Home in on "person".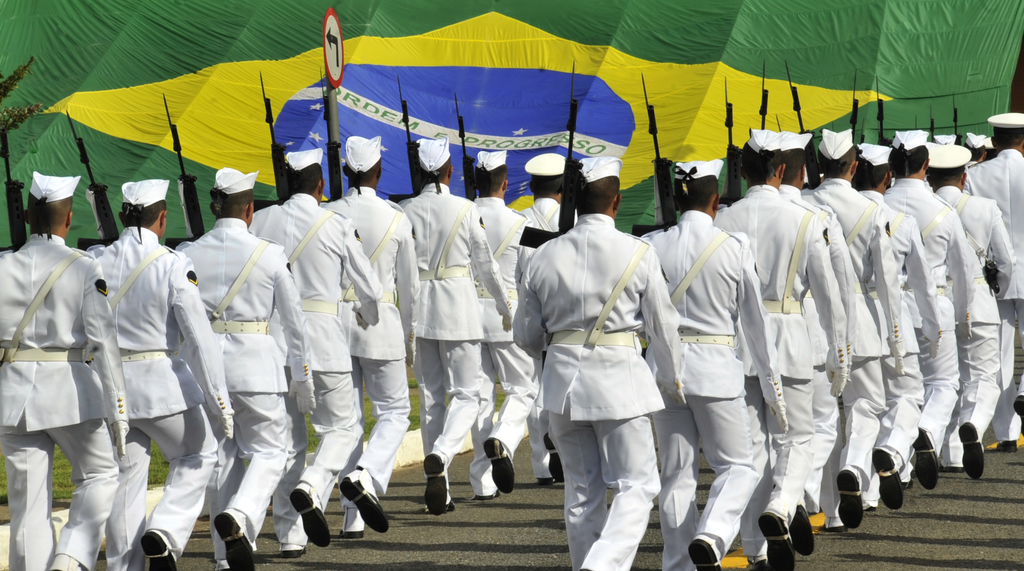
Homed in at bbox(710, 127, 847, 570).
